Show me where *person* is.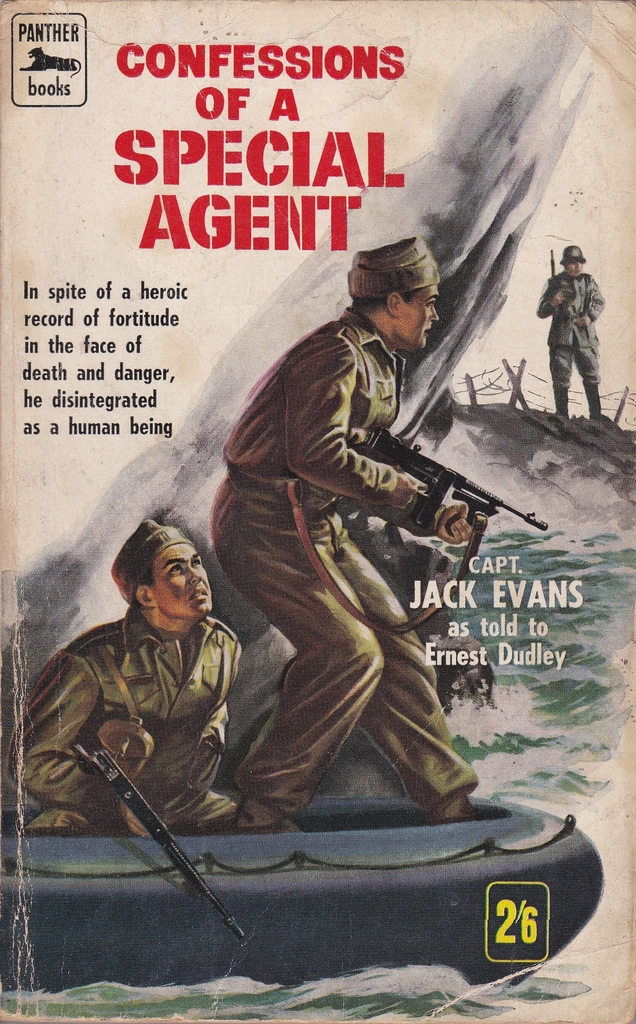
*person* is at select_region(0, 522, 244, 836).
